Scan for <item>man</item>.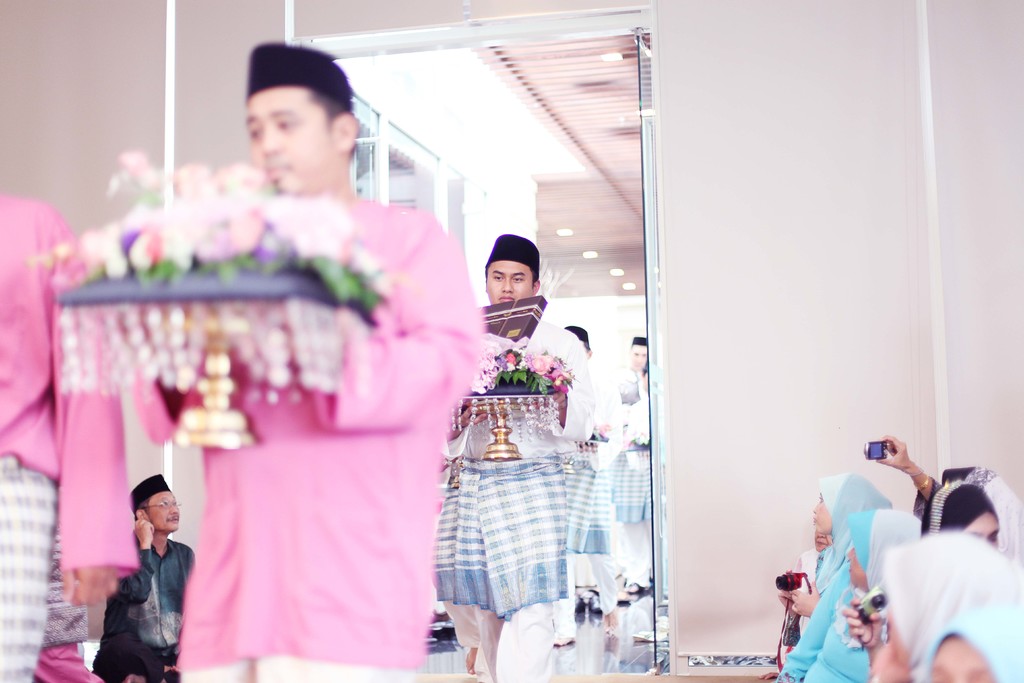
Scan result: bbox=[609, 332, 648, 372].
